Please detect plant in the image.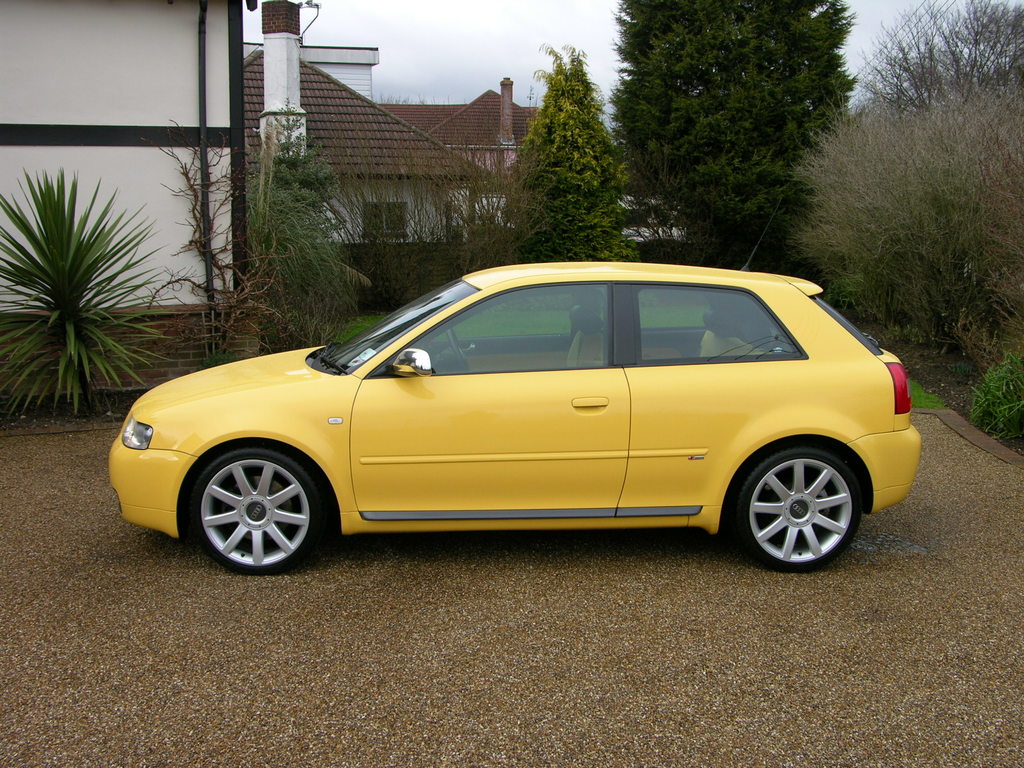
(x1=174, y1=125, x2=271, y2=374).
